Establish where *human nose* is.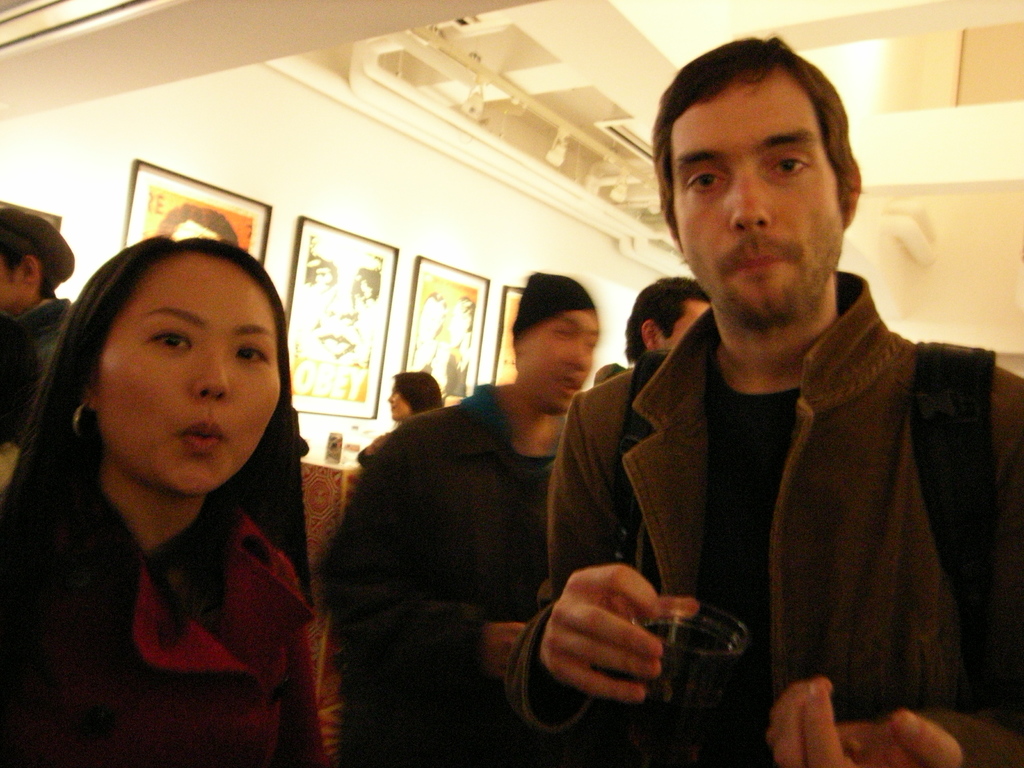
Established at l=190, t=344, r=230, b=401.
